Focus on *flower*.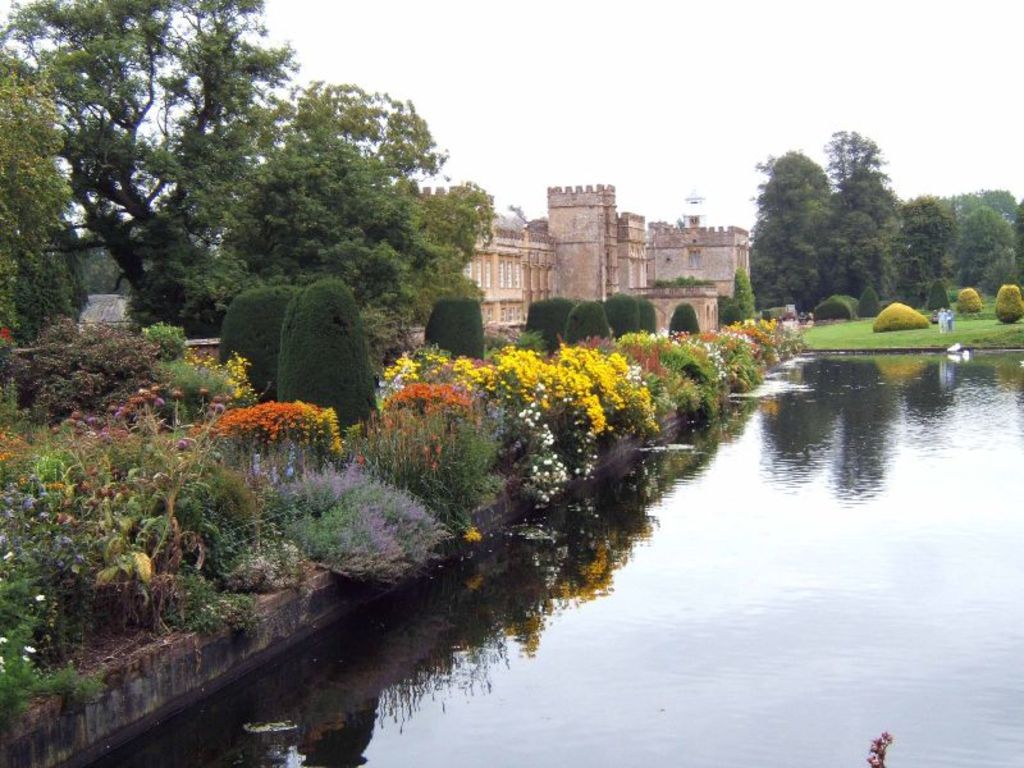
Focused at [x1=174, y1=434, x2=196, y2=451].
